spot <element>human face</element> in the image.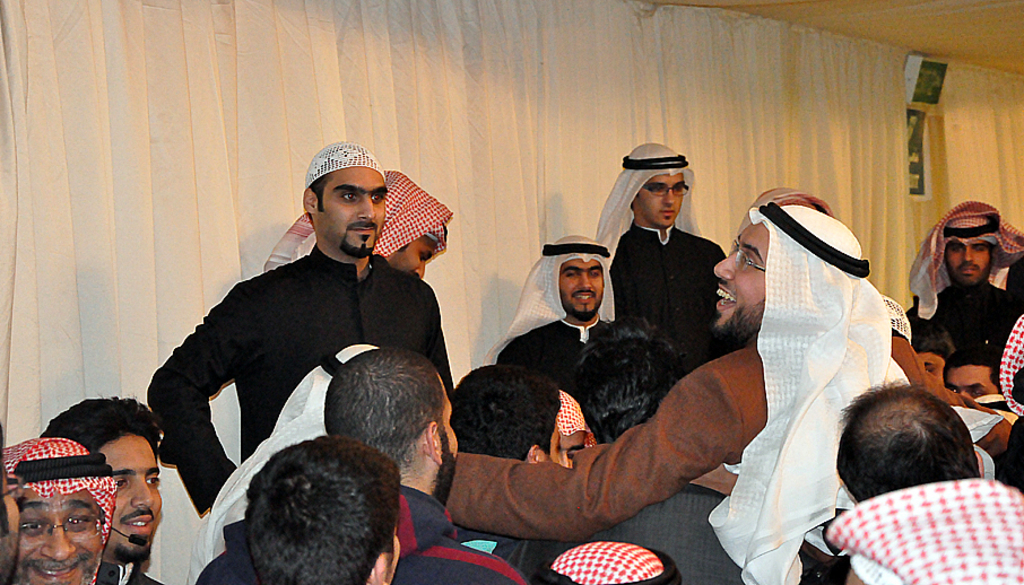
<element>human face</element> found at 11/495/101/582.
